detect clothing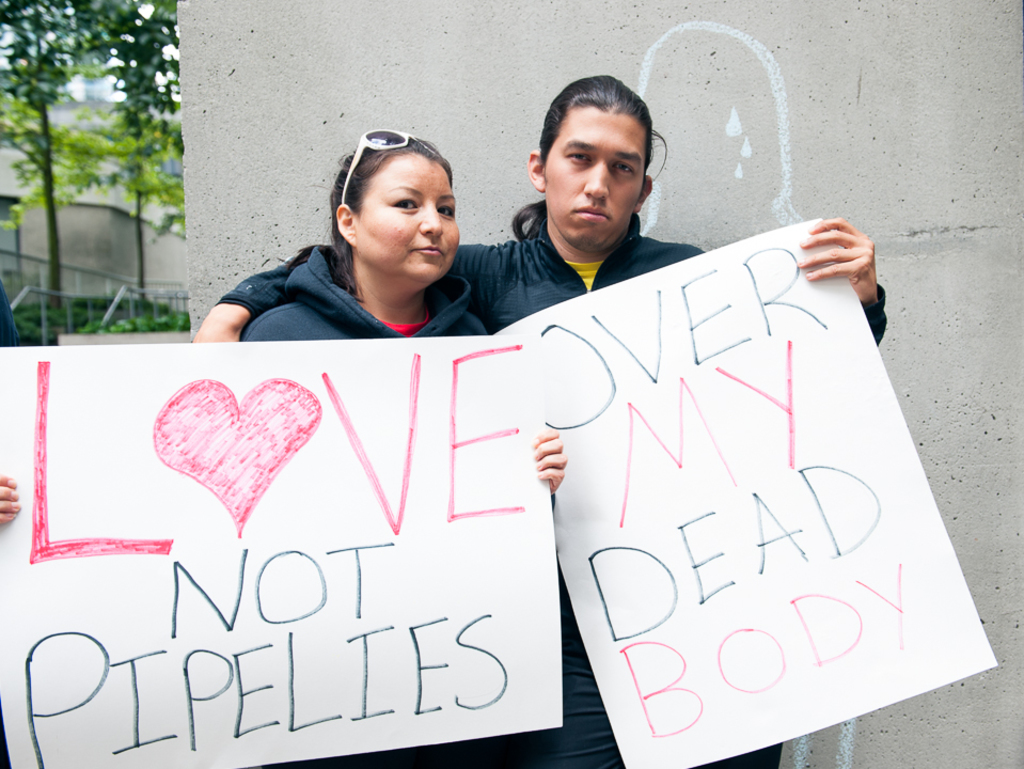
x1=218 y1=223 x2=888 y2=768
